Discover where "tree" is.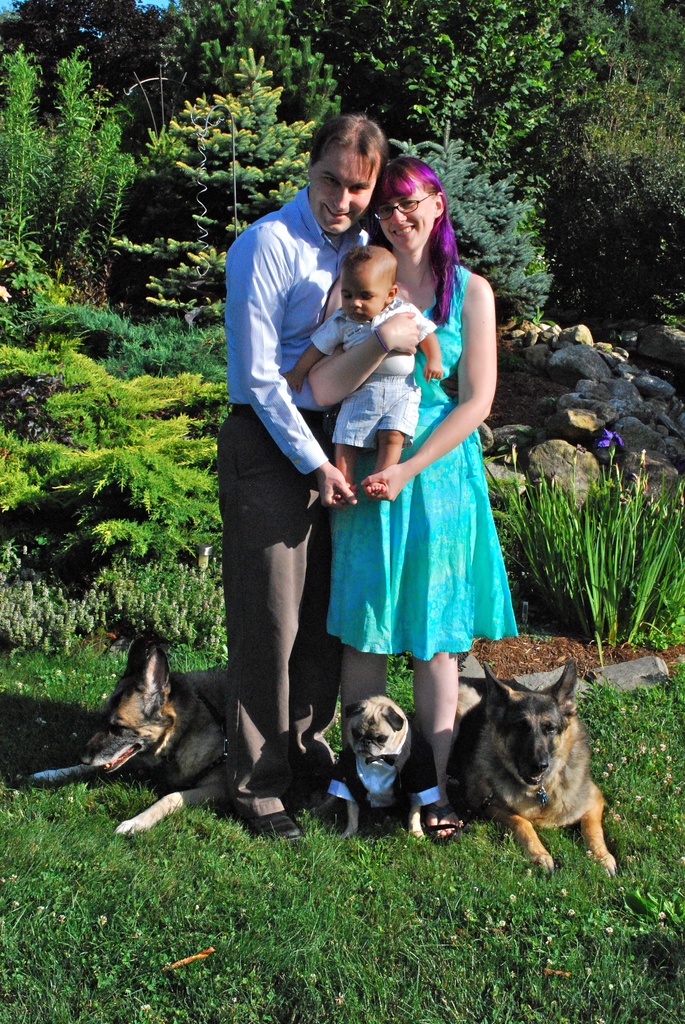
Discovered at locate(496, 0, 684, 323).
